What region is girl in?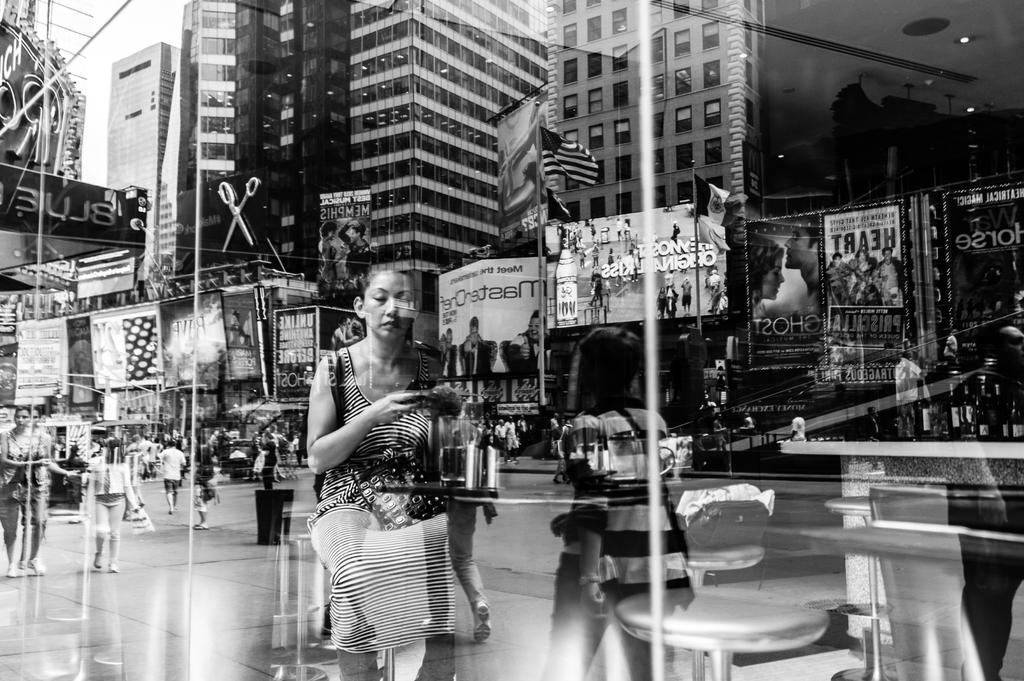
bbox=[81, 435, 141, 575].
